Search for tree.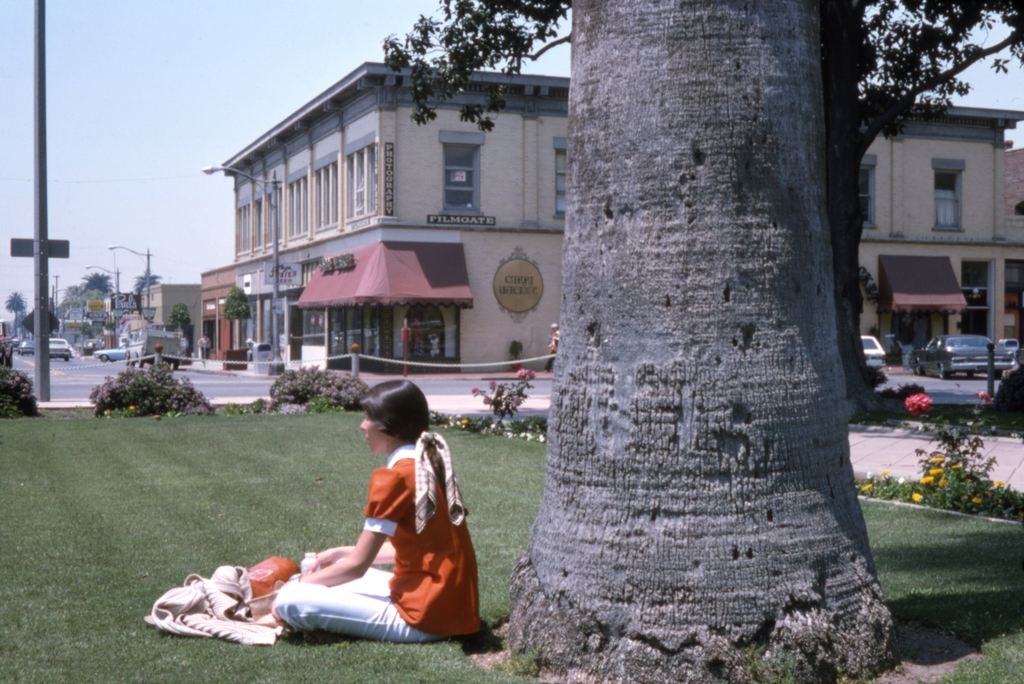
Found at [left=506, top=0, right=899, bottom=683].
